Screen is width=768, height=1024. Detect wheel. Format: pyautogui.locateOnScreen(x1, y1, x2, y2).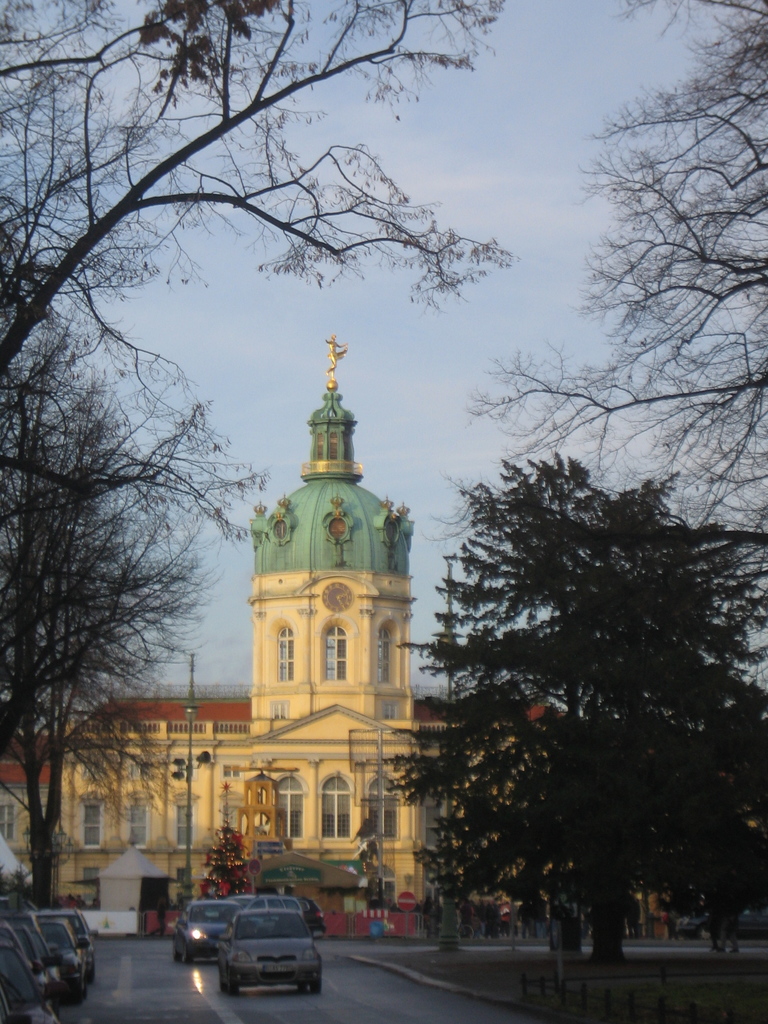
pyautogui.locateOnScreen(173, 948, 186, 964).
